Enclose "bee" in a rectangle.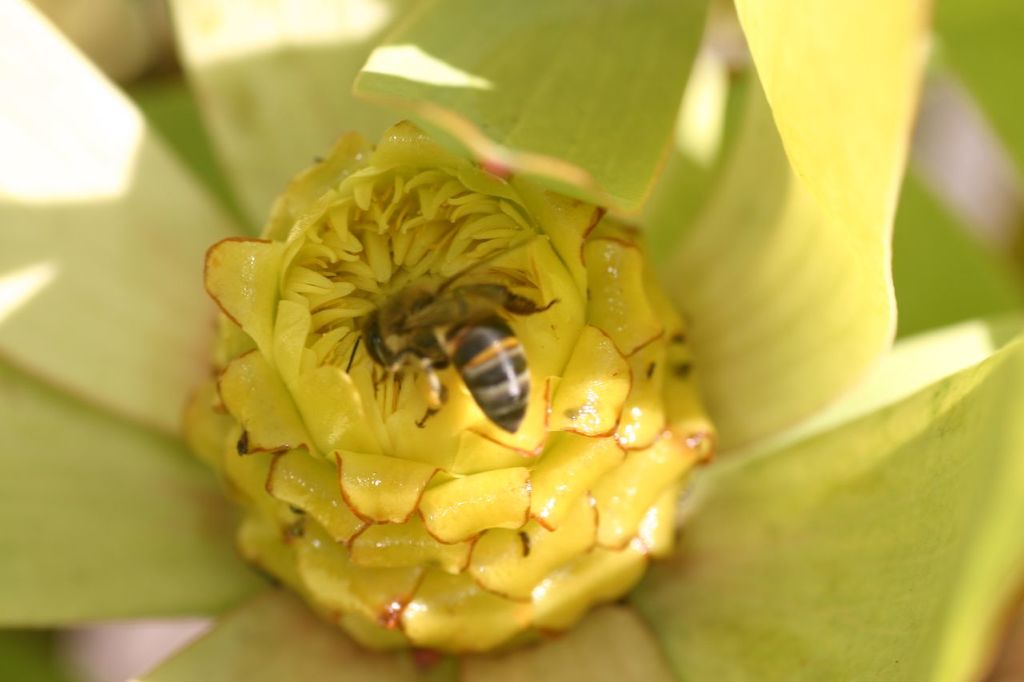
320,234,566,430.
